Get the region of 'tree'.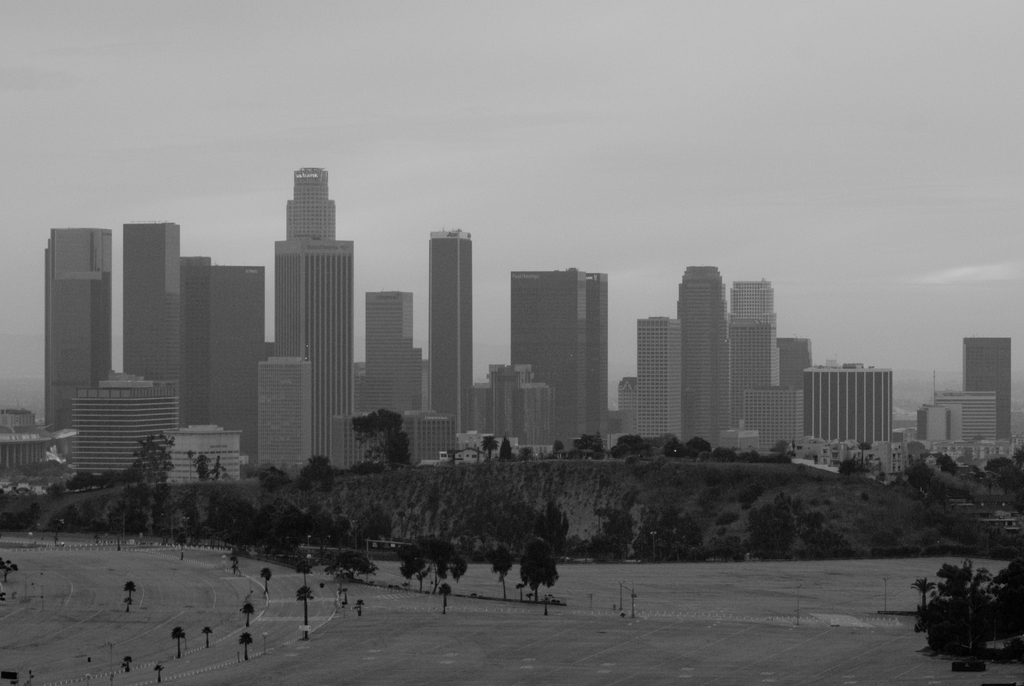
l=857, t=438, r=873, b=472.
